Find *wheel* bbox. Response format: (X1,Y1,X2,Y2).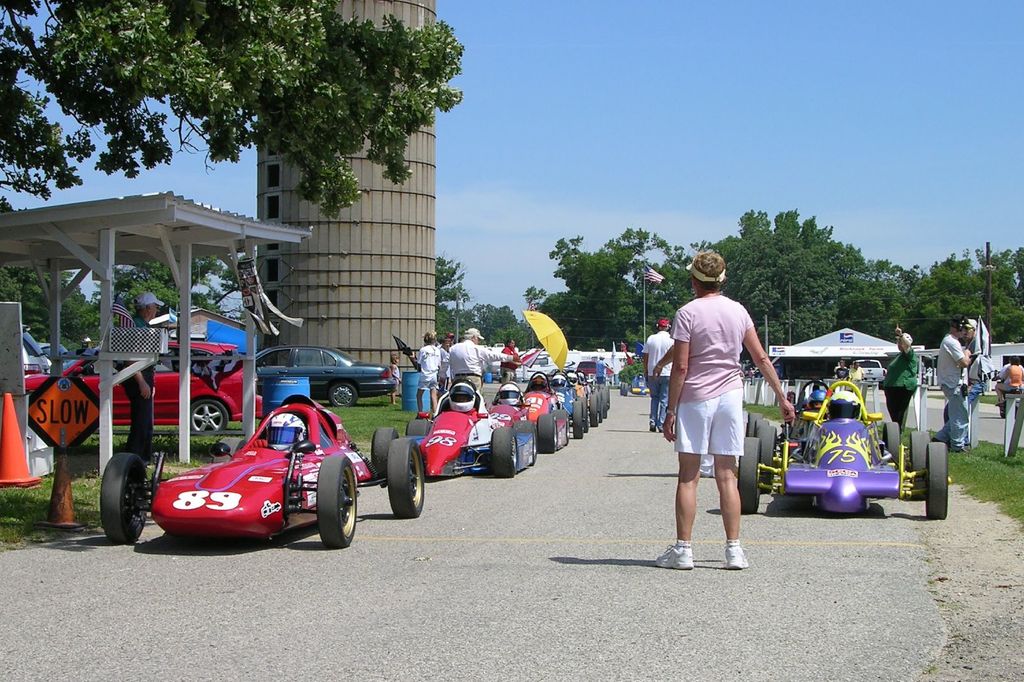
(755,415,783,467).
